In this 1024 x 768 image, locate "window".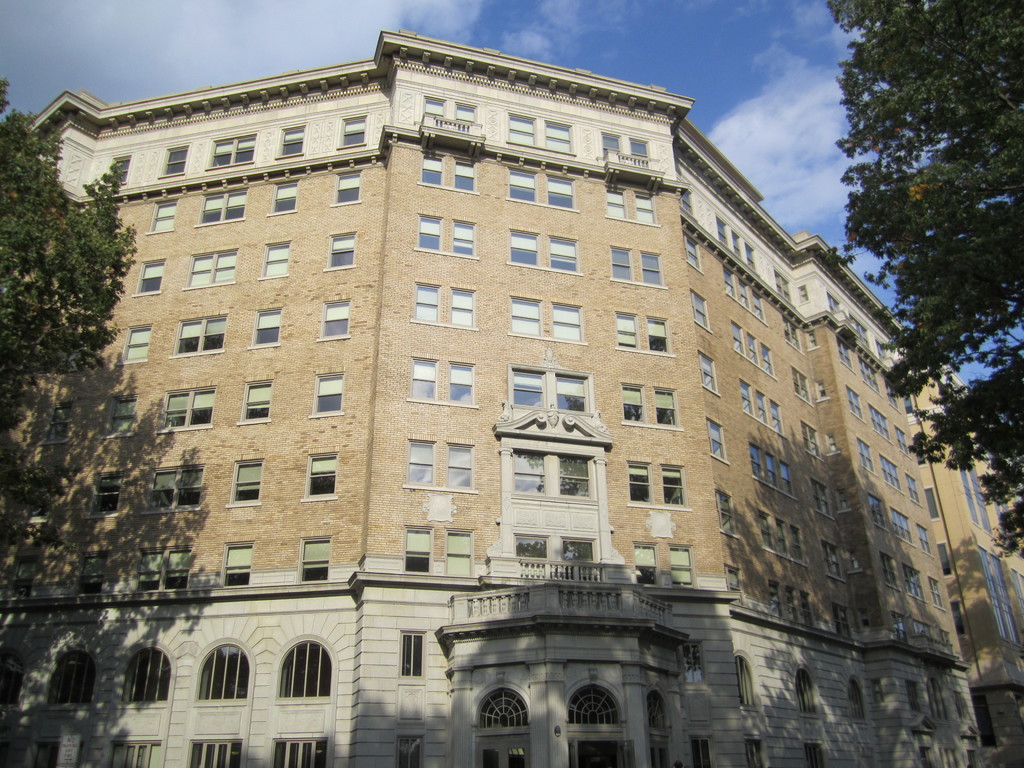
Bounding box: x1=318, y1=301, x2=348, y2=336.
